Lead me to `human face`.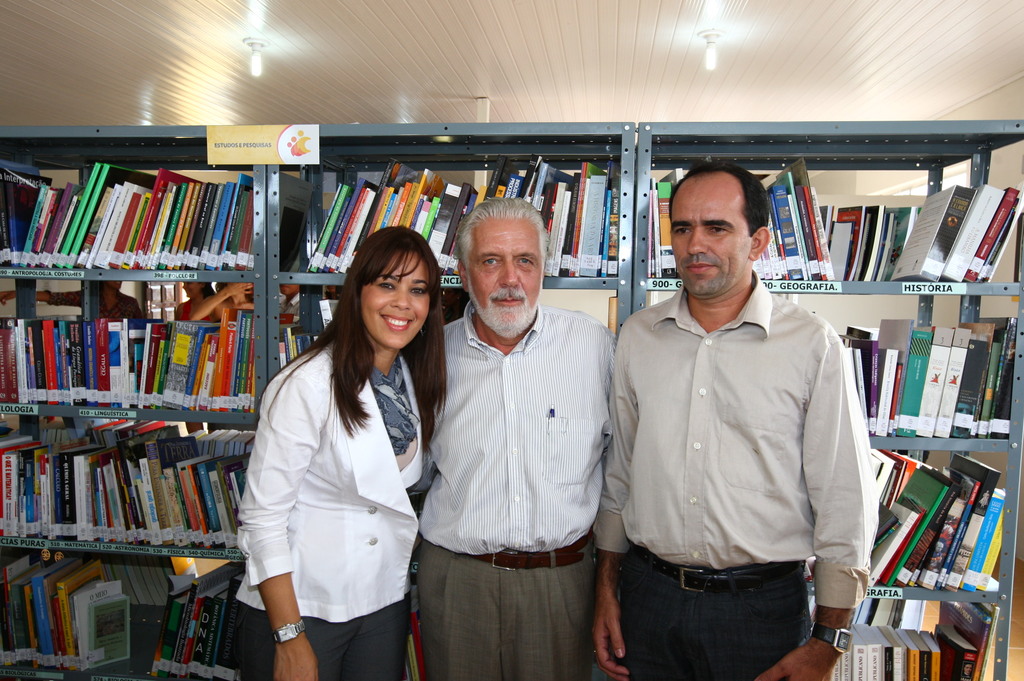
Lead to bbox(277, 282, 301, 295).
